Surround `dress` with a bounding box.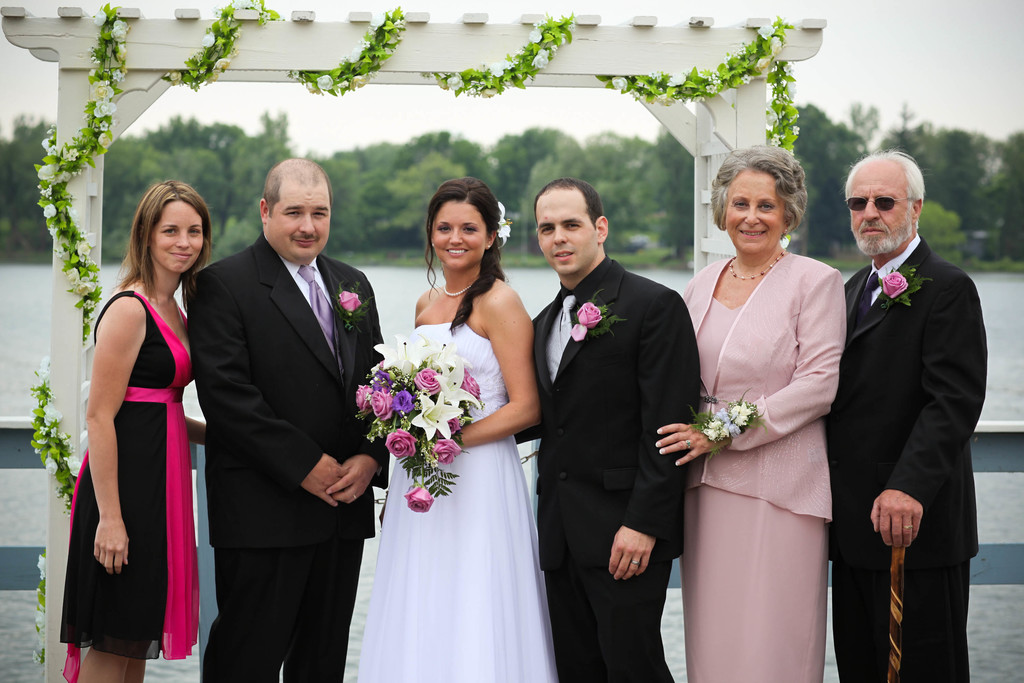
56,290,195,657.
